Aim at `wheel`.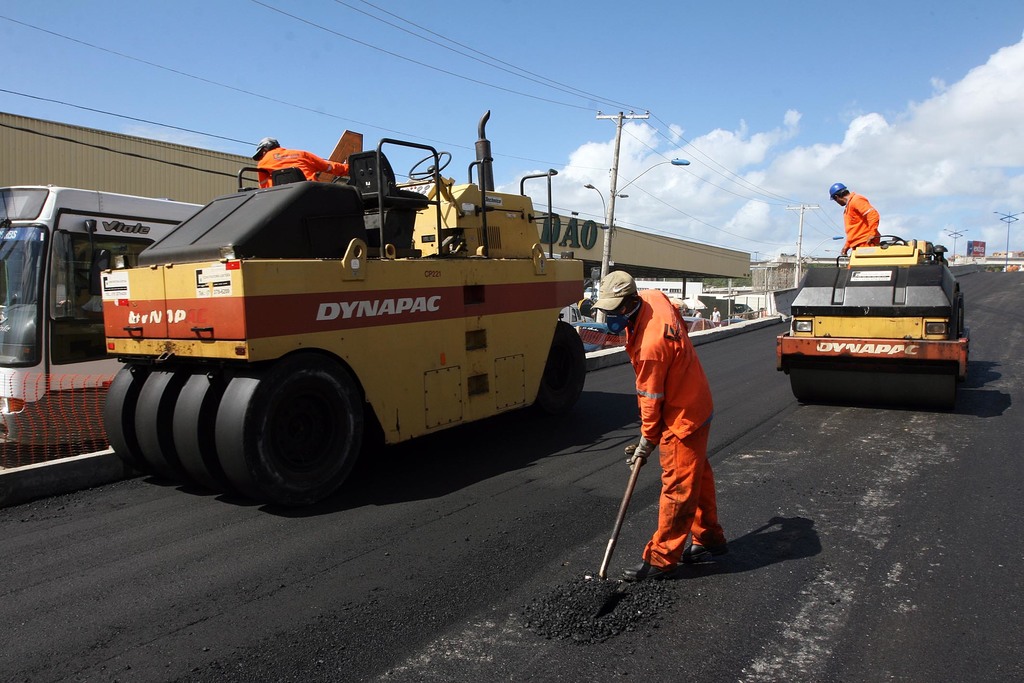
Aimed at x1=408, y1=152, x2=451, y2=181.
